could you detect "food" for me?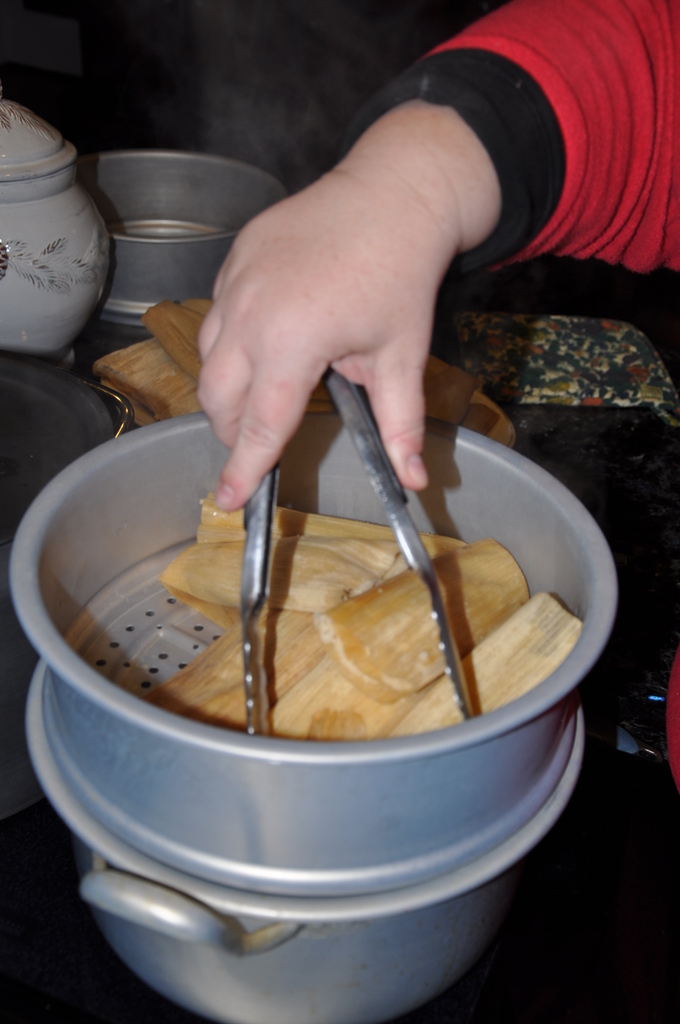
Detection result: 85:336:204:422.
